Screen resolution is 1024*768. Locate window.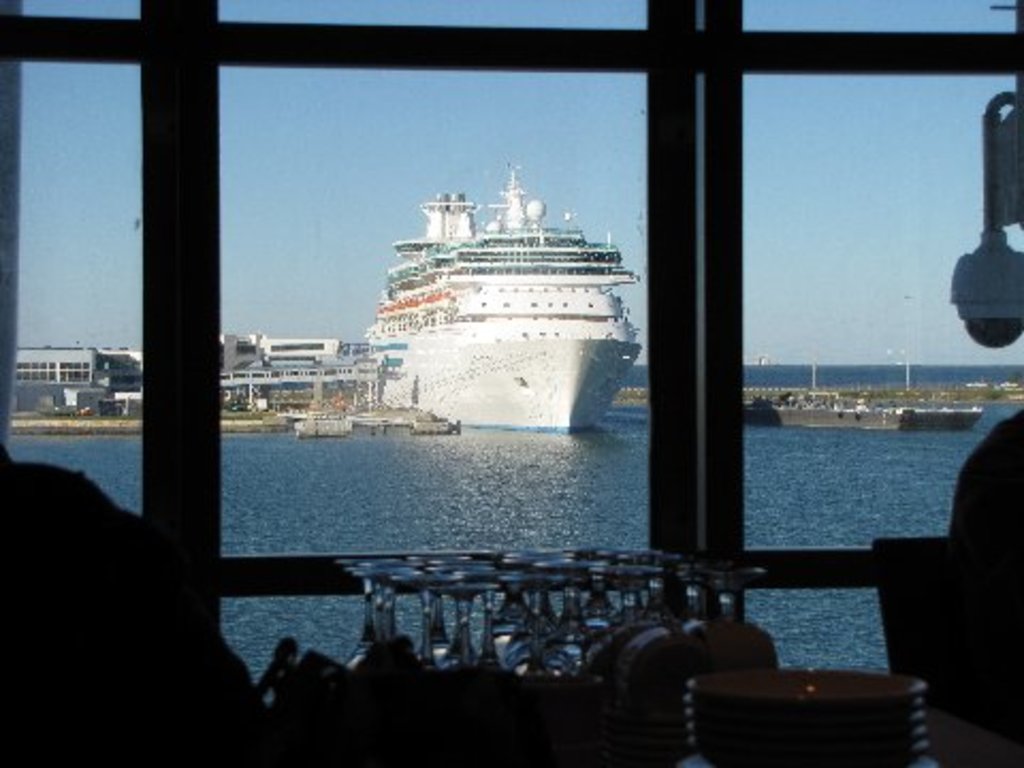
0 0 1022 678.
